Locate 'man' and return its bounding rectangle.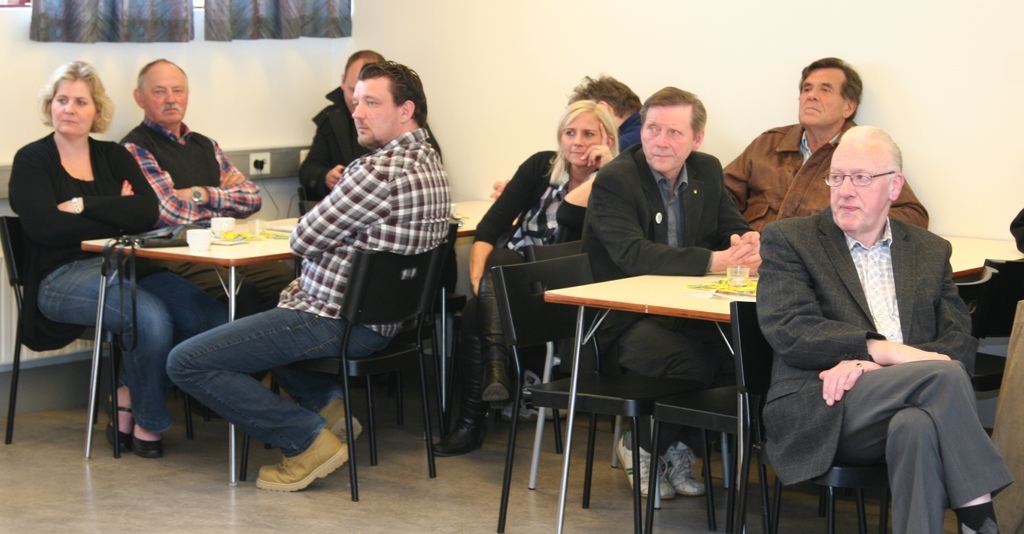
118 58 262 427.
